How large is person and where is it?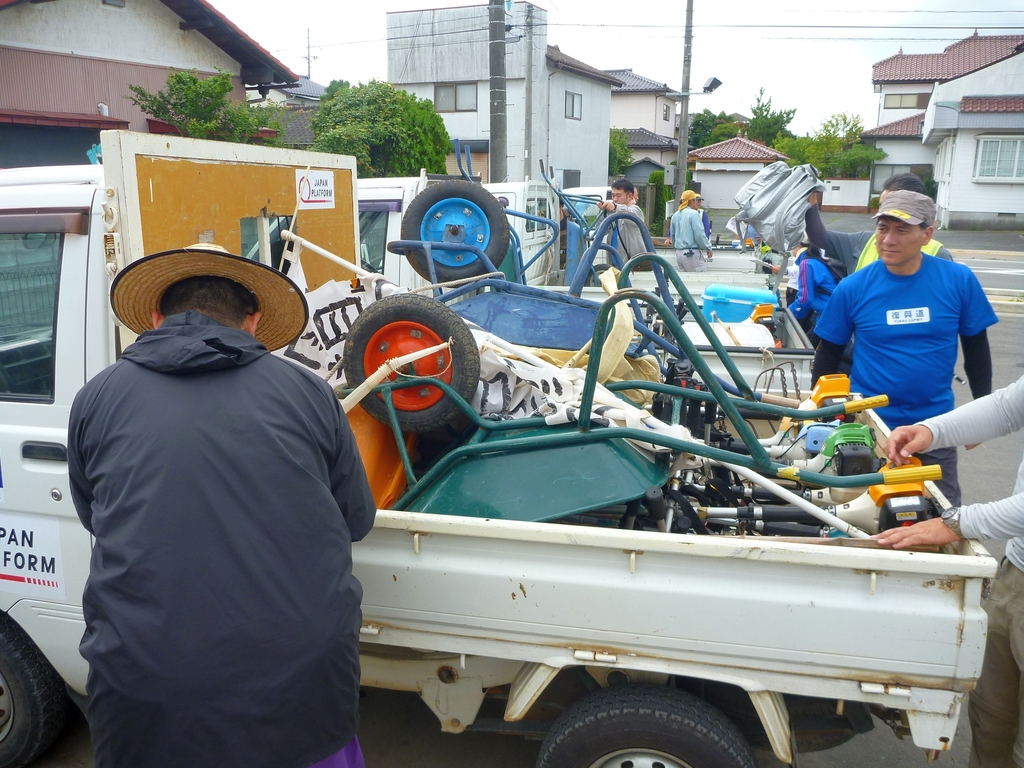
Bounding box: [68, 238, 380, 767].
